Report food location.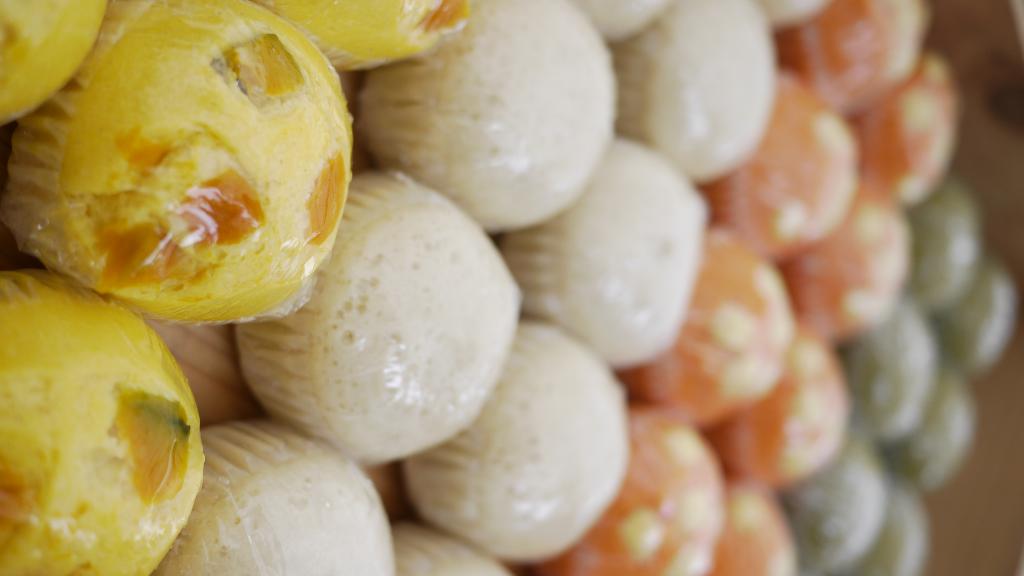
Report: {"left": 0, "top": 0, "right": 108, "bottom": 126}.
